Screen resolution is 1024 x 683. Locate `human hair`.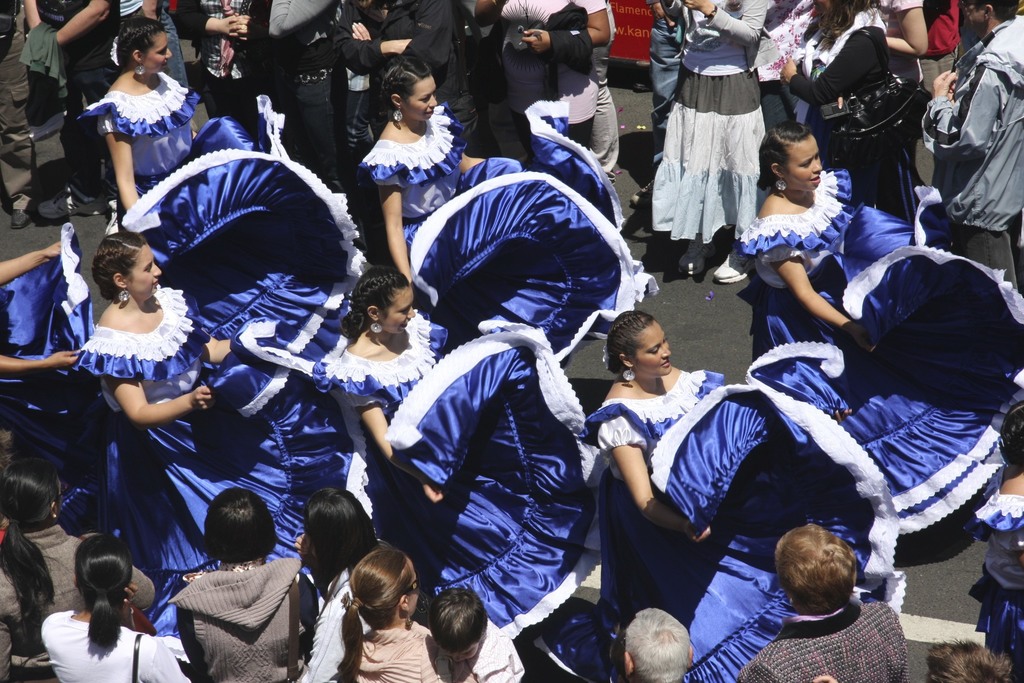
locate(0, 460, 63, 645).
